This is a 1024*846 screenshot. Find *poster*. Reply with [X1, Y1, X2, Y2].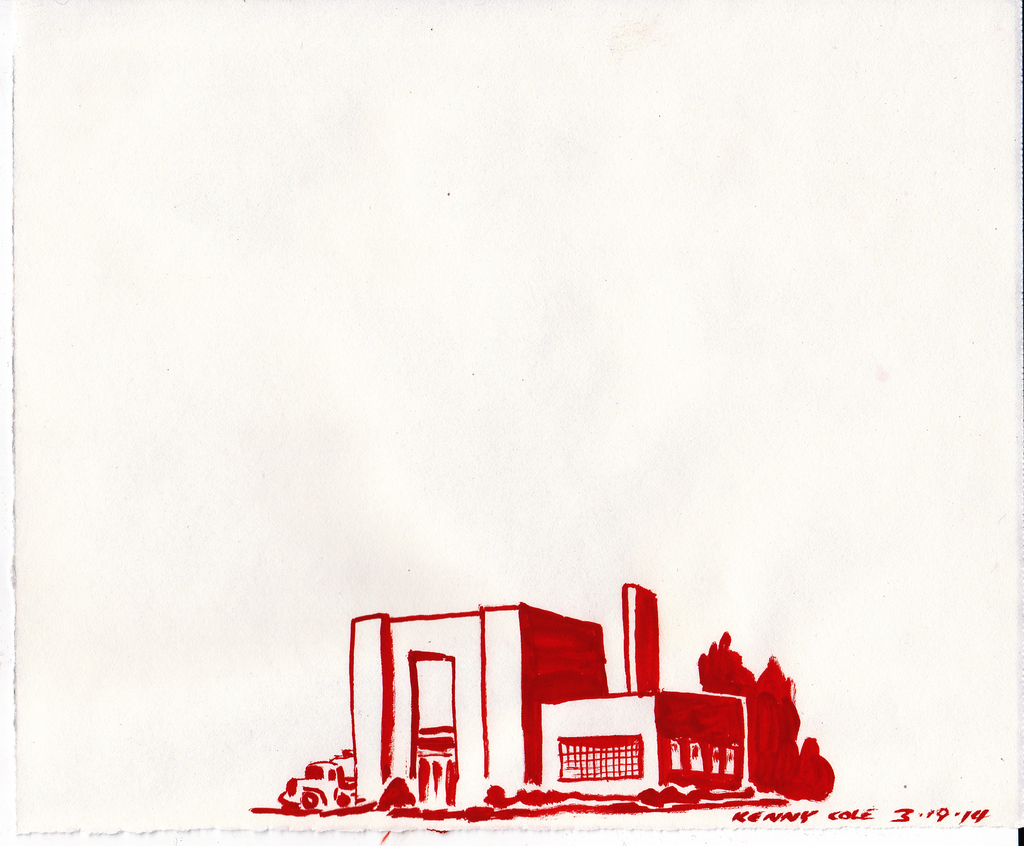
[0, 0, 1023, 845].
